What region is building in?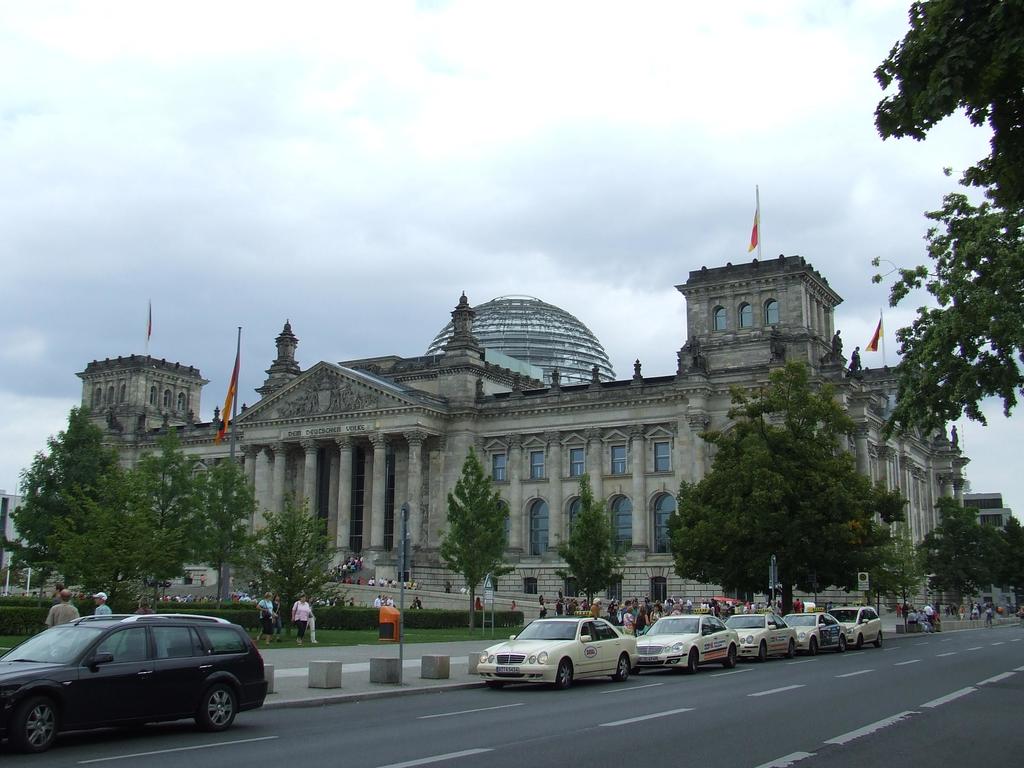
rect(59, 245, 977, 605).
